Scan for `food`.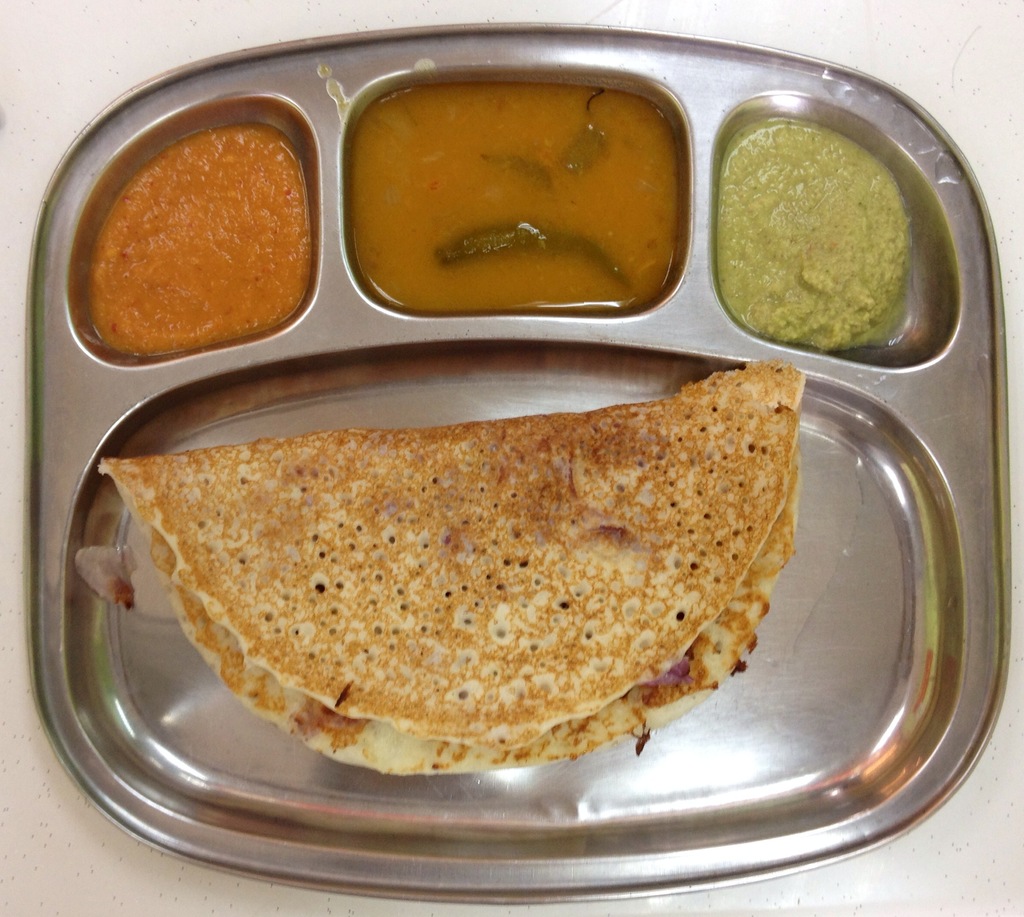
Scan result: [90, 124, 314, 362].
